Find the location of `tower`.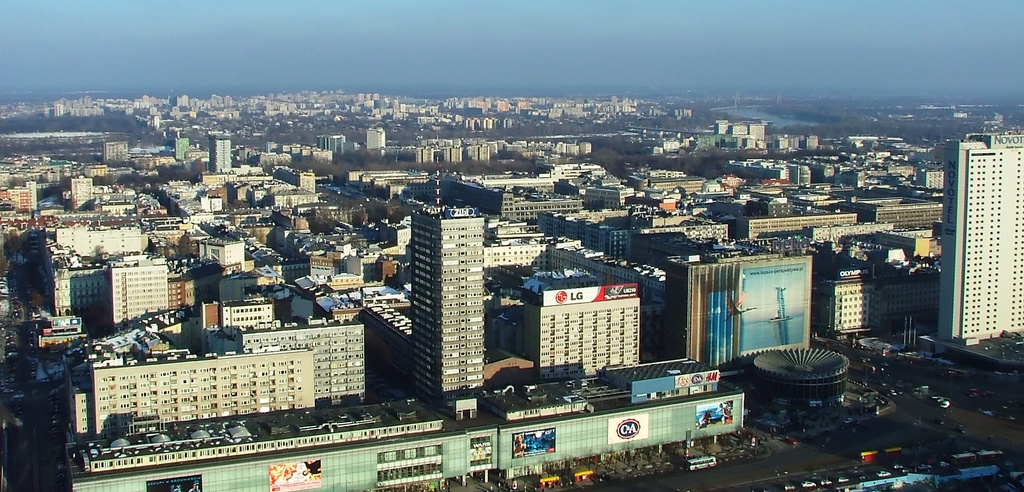
Location: {"x1": 685, "y1": 252, "x2": 815, "y2": 371}.
